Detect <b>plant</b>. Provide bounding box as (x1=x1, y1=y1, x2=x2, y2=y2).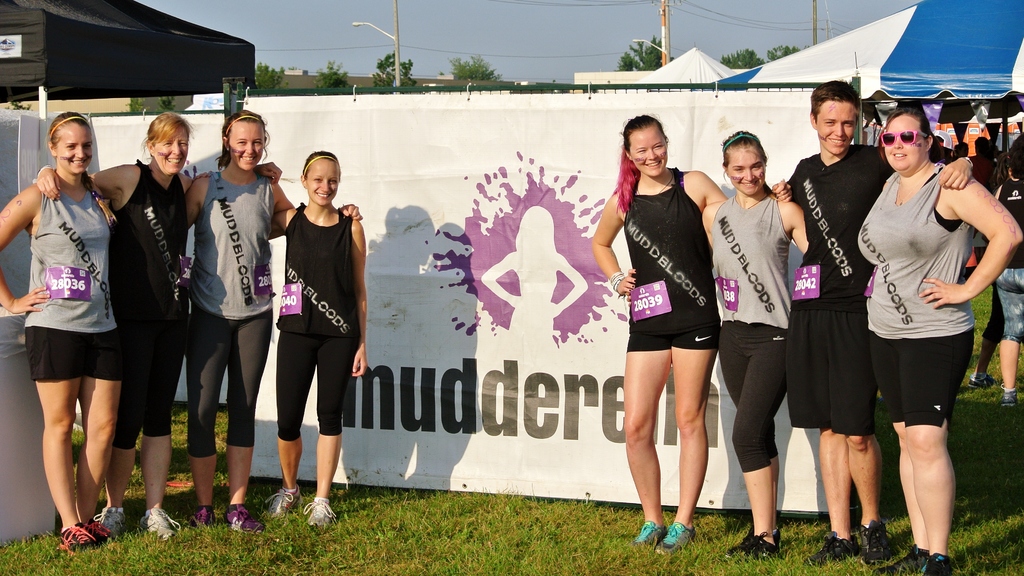
(x1=6, y1=99, x2=34, y2=111).
